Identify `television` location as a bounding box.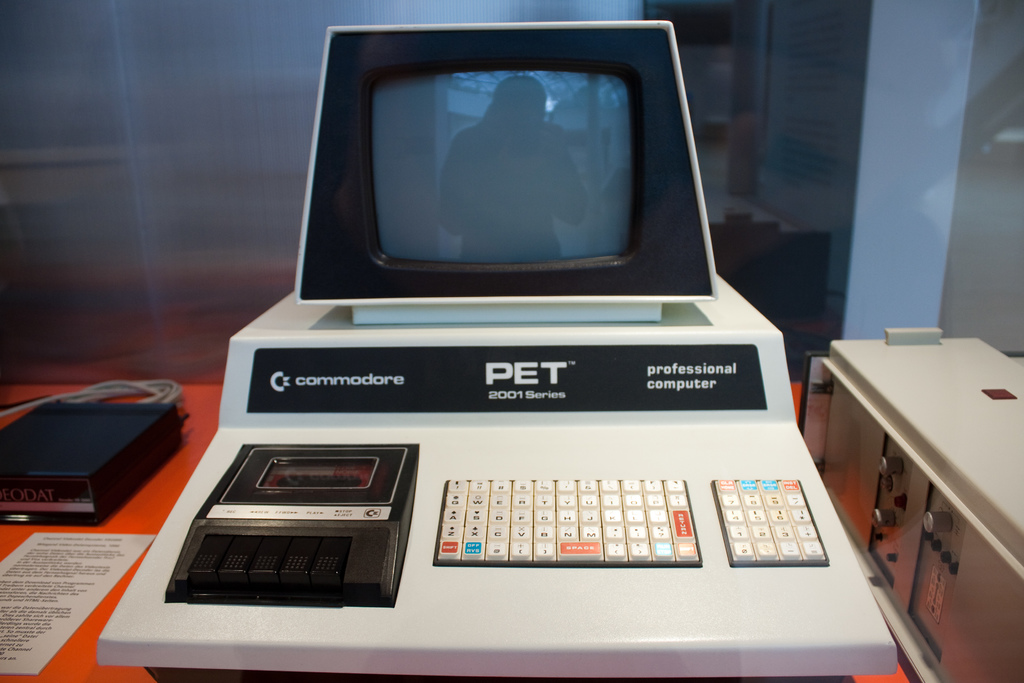
left=294, top=19, right=716, bottom=329.
